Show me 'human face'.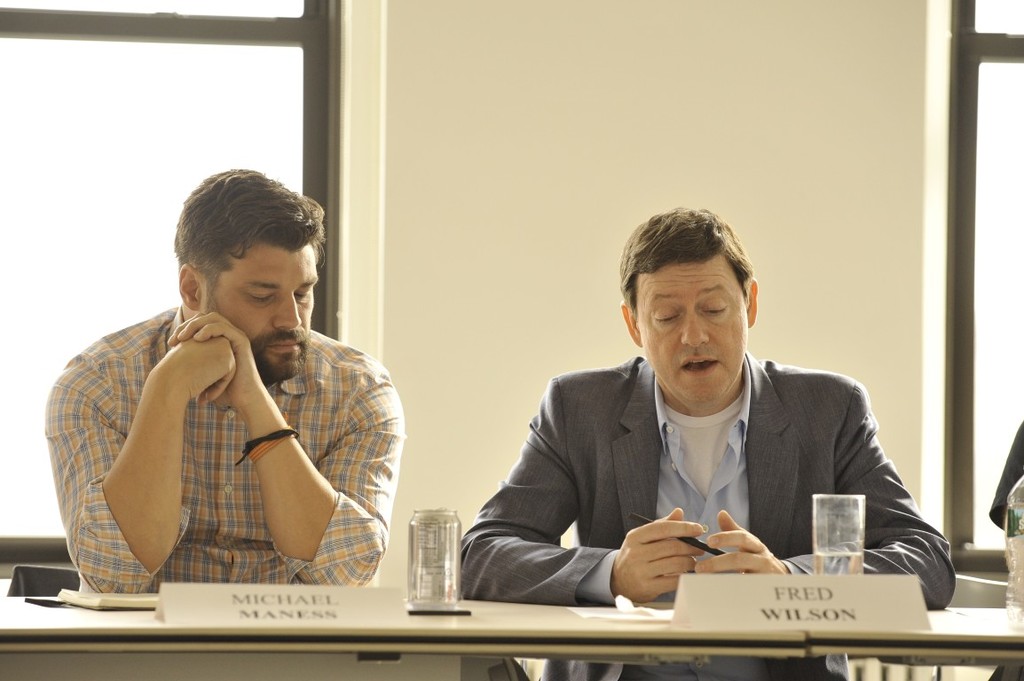
'human face' is here: (634, 257, 749, 400).
